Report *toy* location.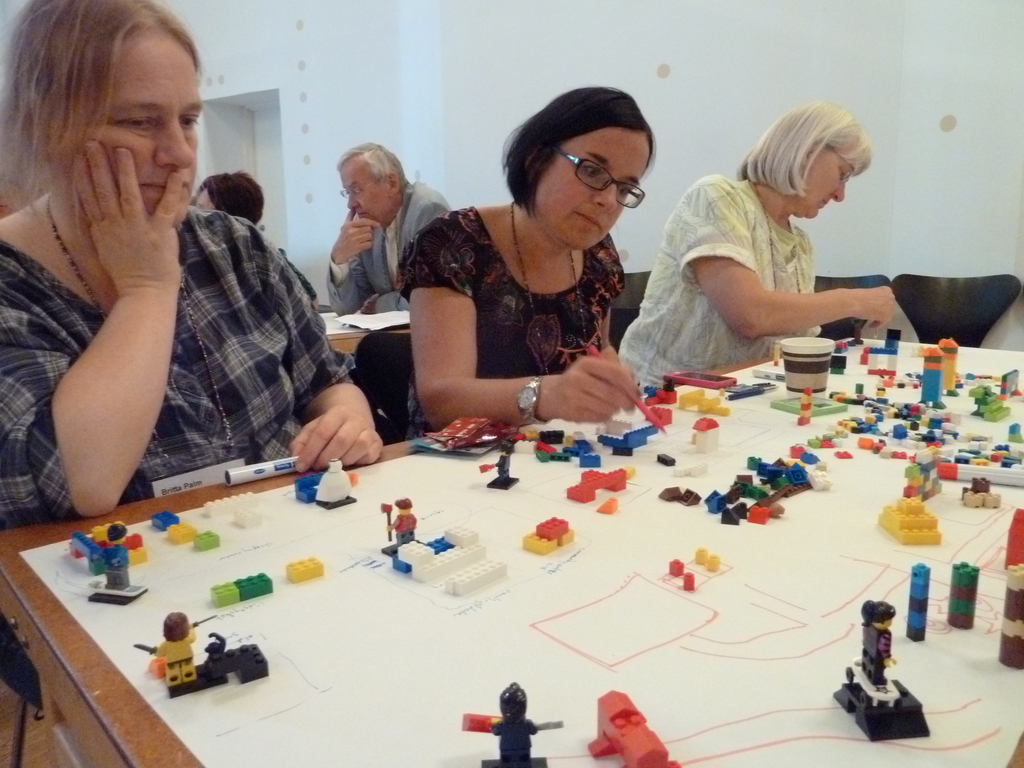
Report: detection(572, 479, 598, 504).
